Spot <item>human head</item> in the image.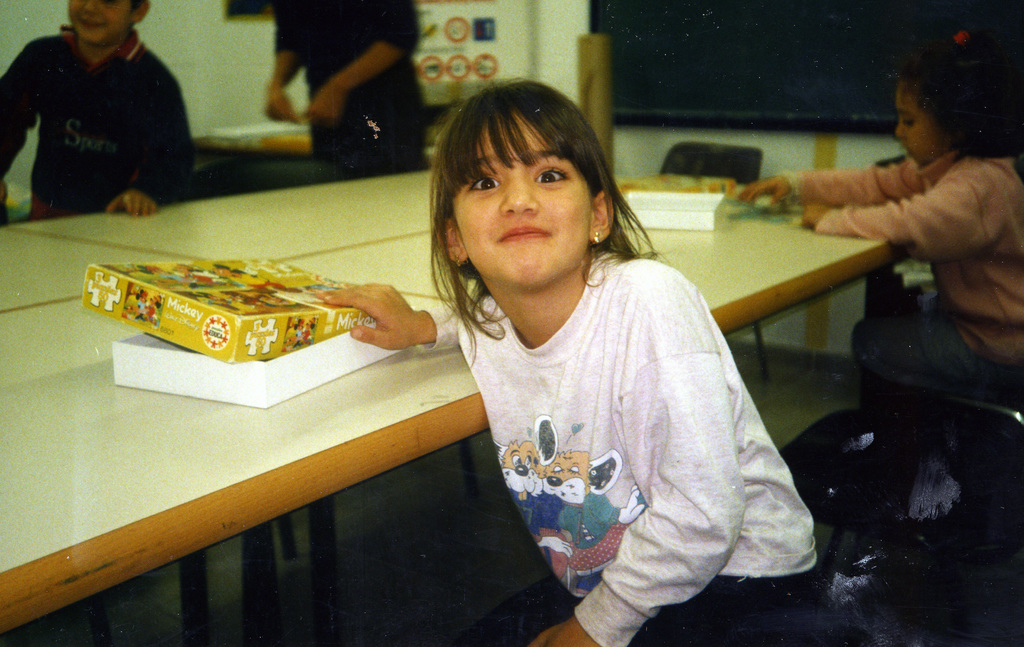
<item>human head</item> found at [left=892, top=31, right=1016, bottom=167].
